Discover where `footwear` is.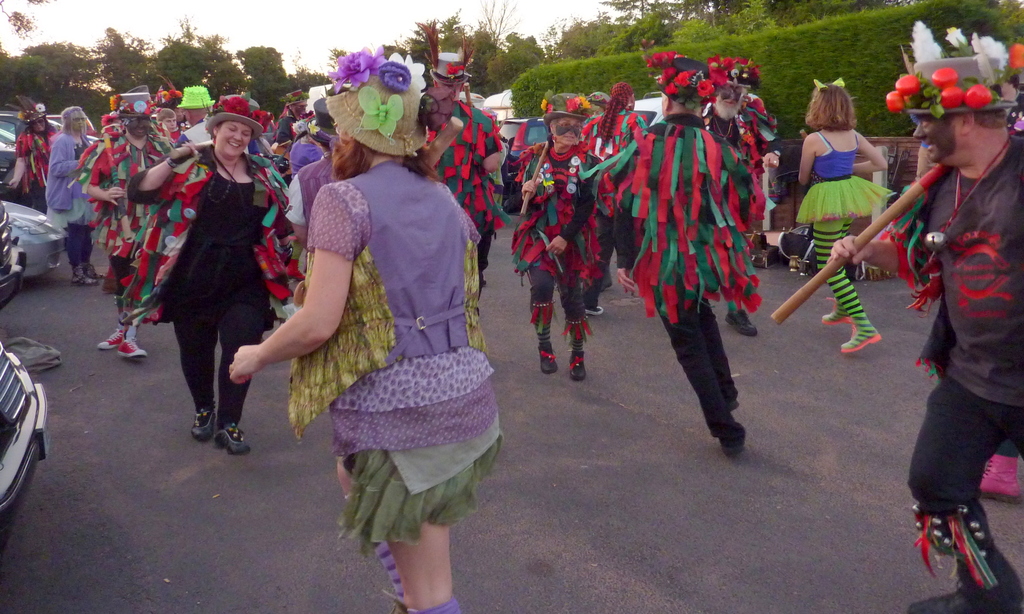
Discovered at x1=724 y1=395 x2=746 y2=416.
